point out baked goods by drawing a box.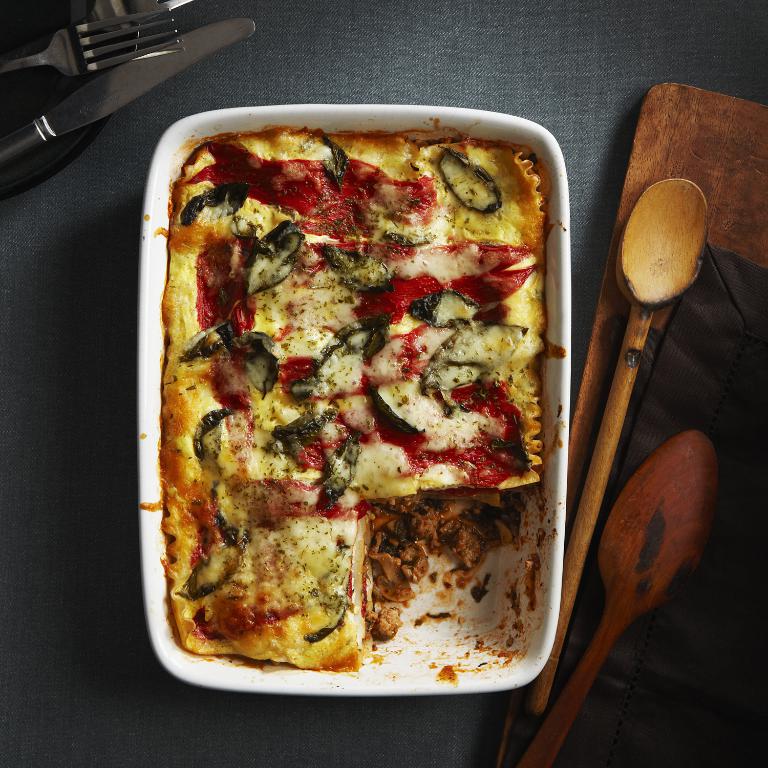
bbox(122, 168, 567, 677).
